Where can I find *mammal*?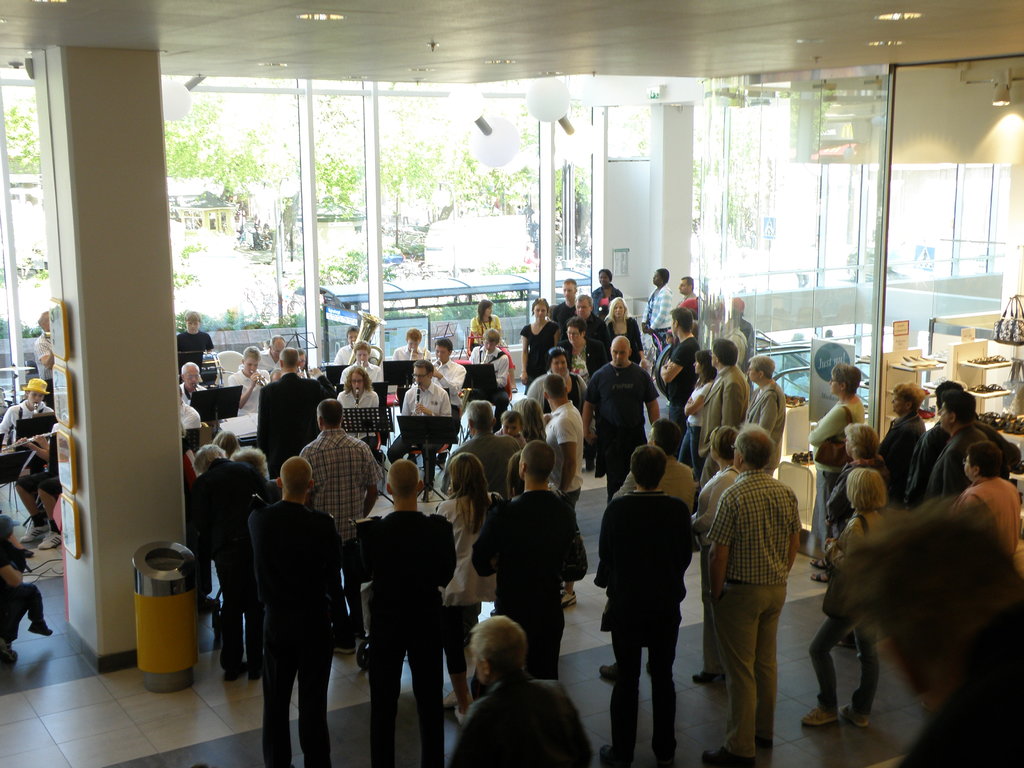
You can find it at (x1=287, y1=397, x2=382, y2=651).
